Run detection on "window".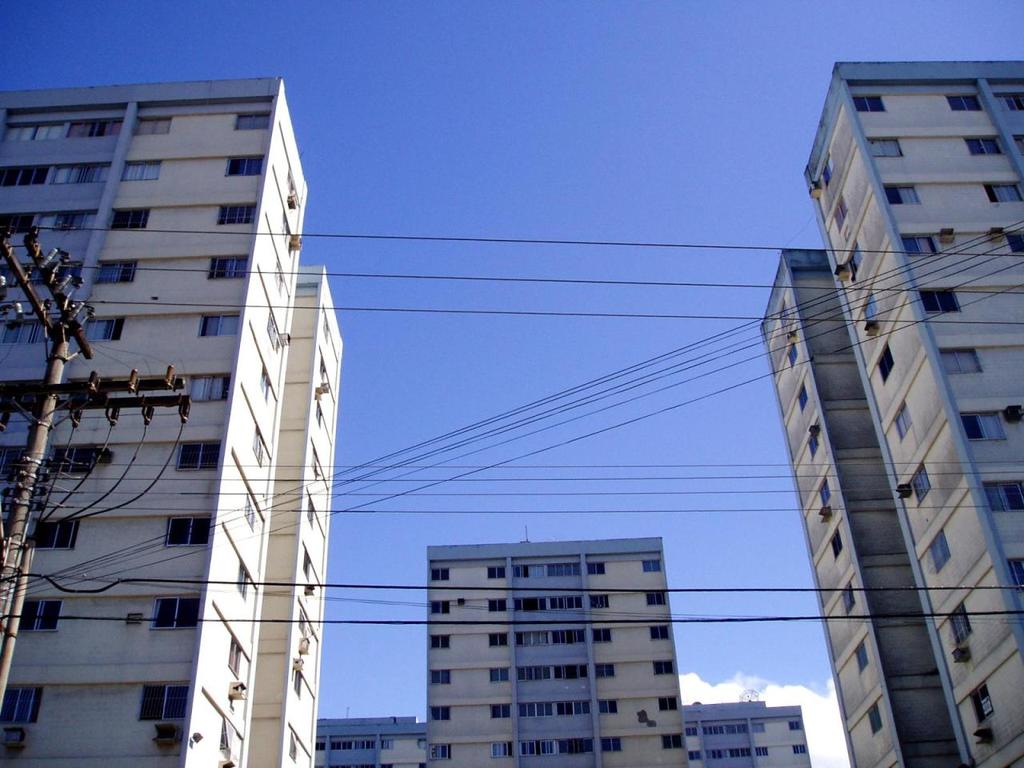
Result: bbox(70, 385, 107, 410).
